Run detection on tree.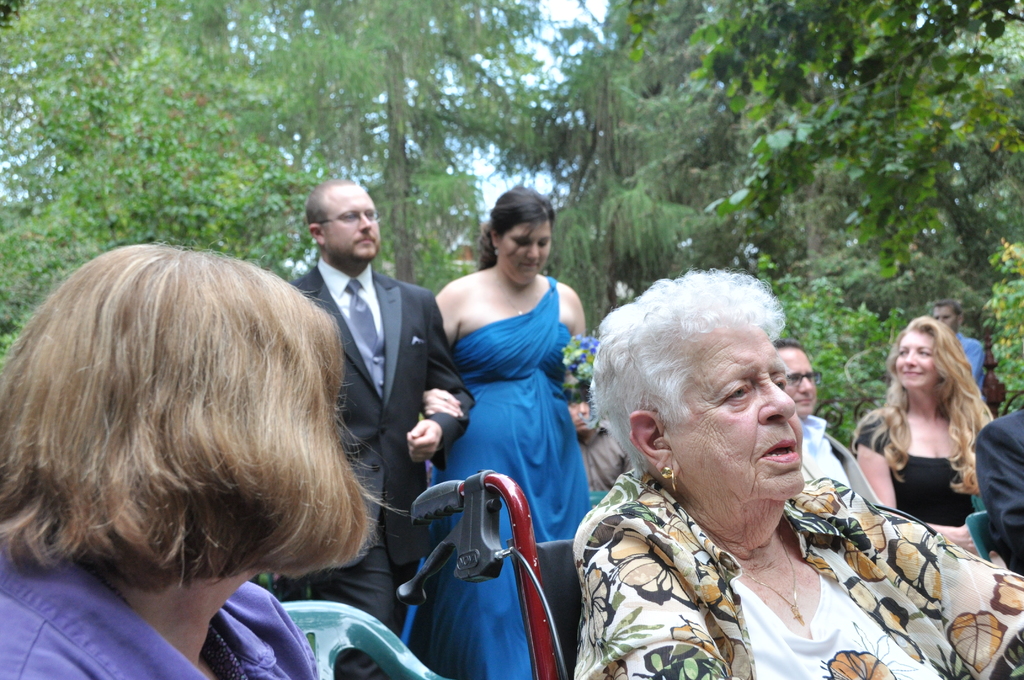
Result: x1=518, y1=0, x2=1023, y2=458.
